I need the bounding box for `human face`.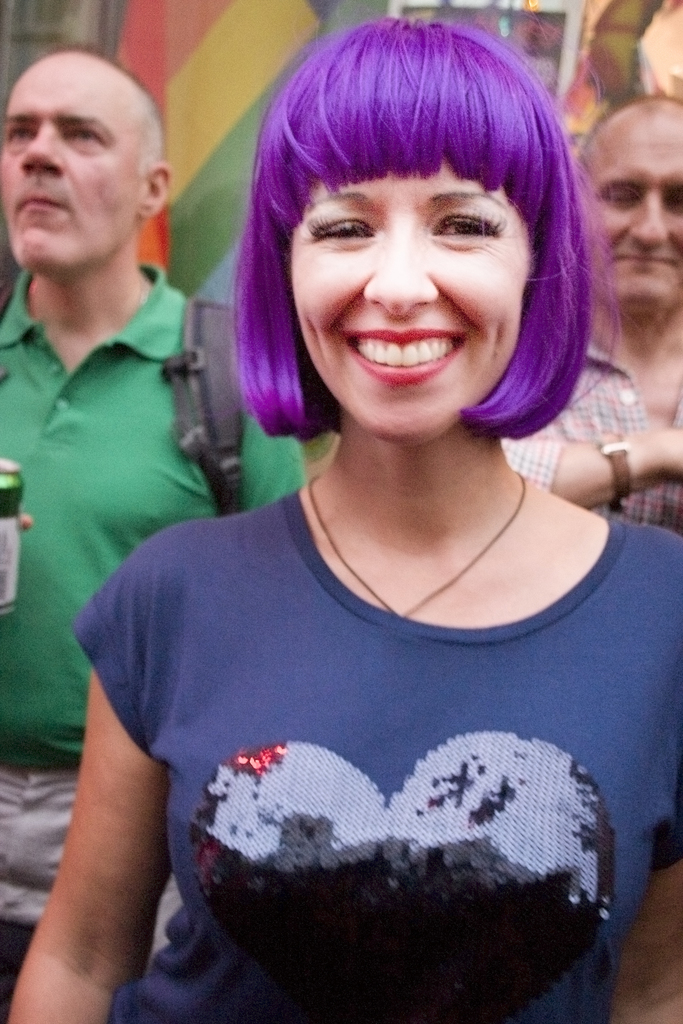
Here it is: (left=575, top=123, right=682, bottom=316).
